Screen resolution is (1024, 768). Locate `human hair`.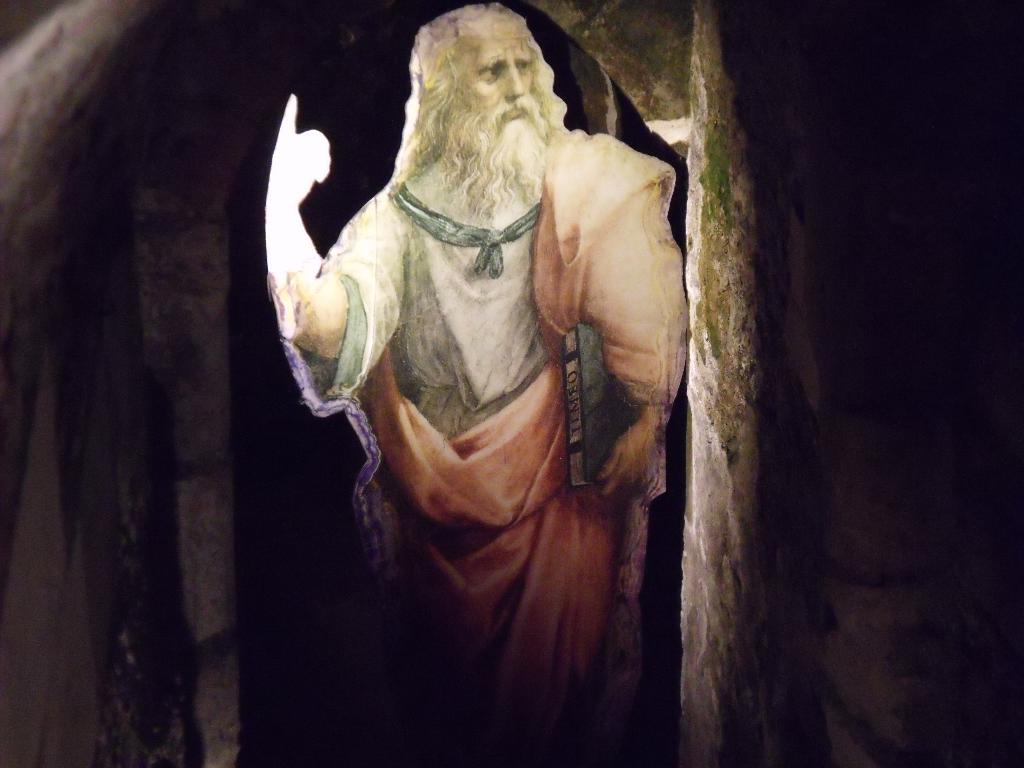
399, 12, 579, 187.
